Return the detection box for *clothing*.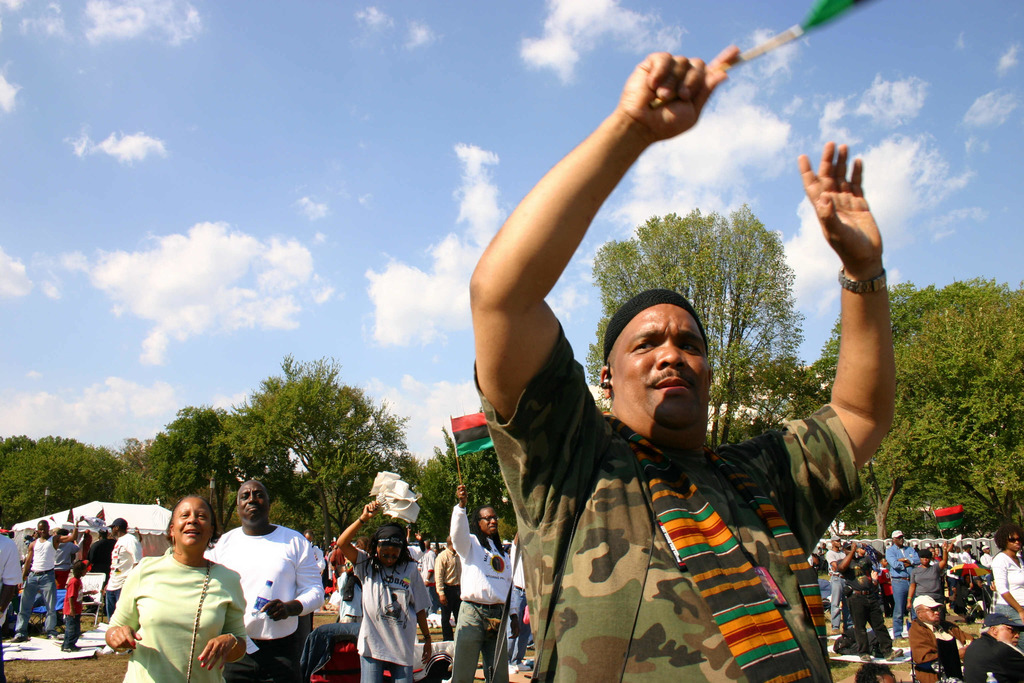
BBox(195, 523, 323, 678).
